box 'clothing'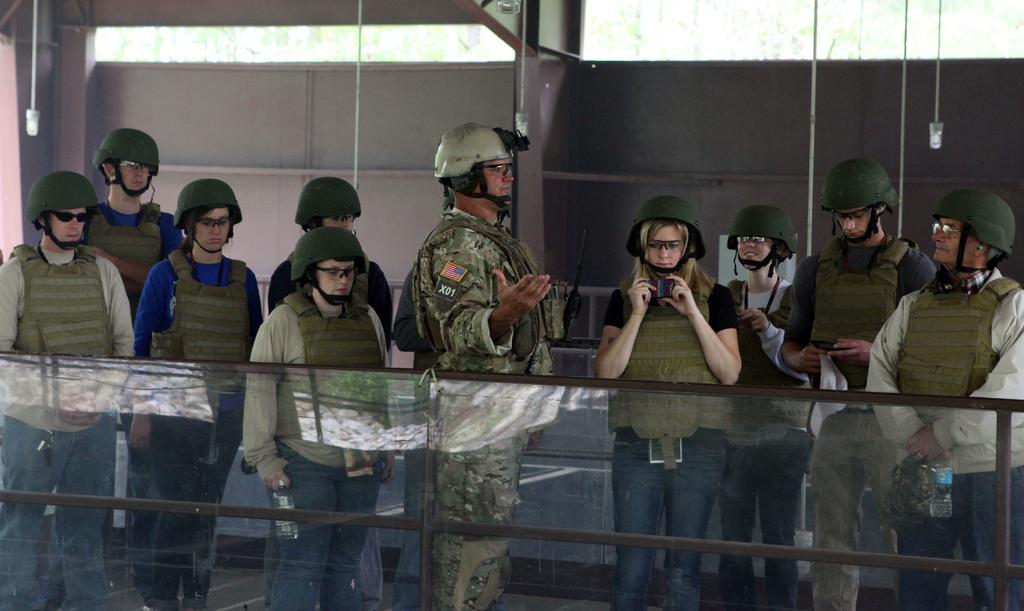
detection(390, 209, 557, 396)
